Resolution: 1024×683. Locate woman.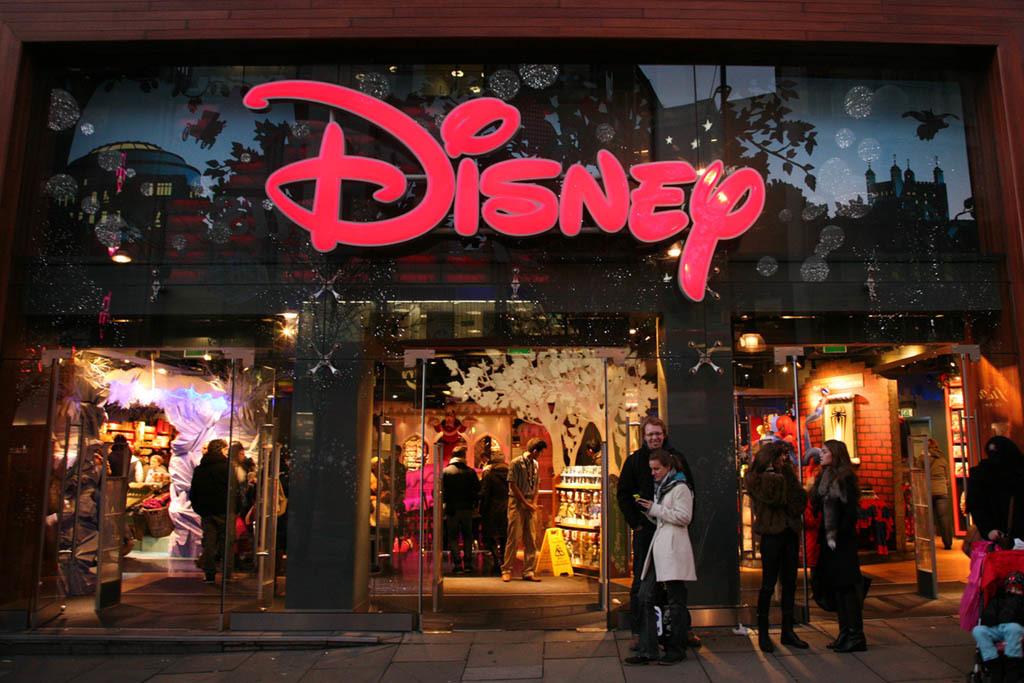
Rect(631, 427, 717, 660).
